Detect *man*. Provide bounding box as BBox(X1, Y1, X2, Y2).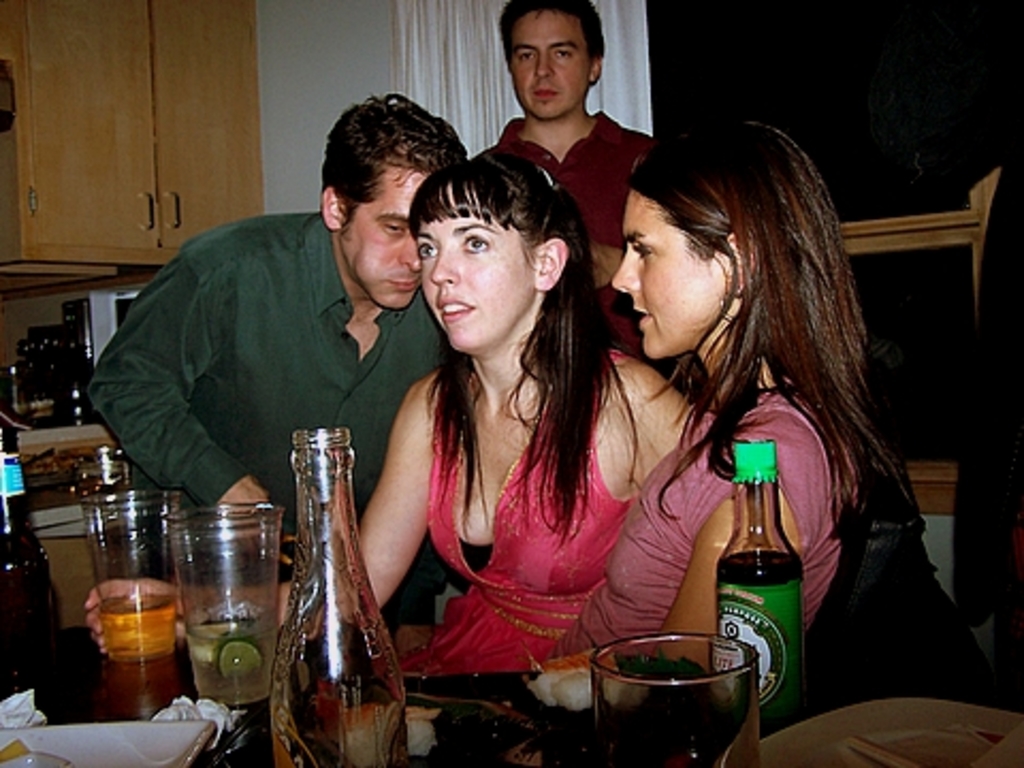
BBox(90, 87, 469, 580).
